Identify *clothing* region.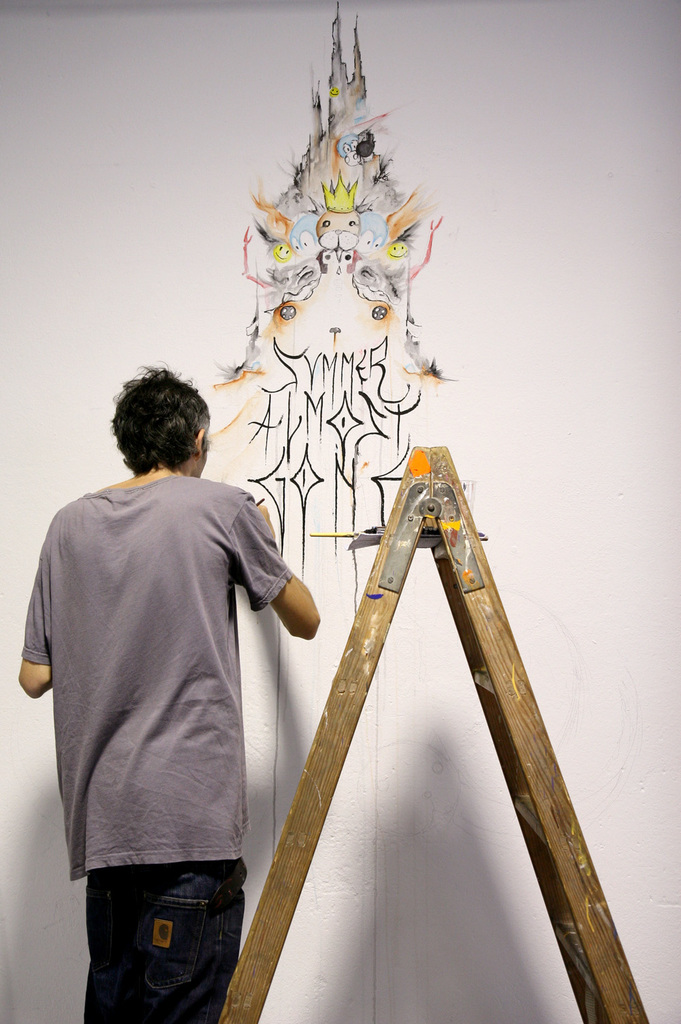
Region: (25, 468, 298, 1023).
